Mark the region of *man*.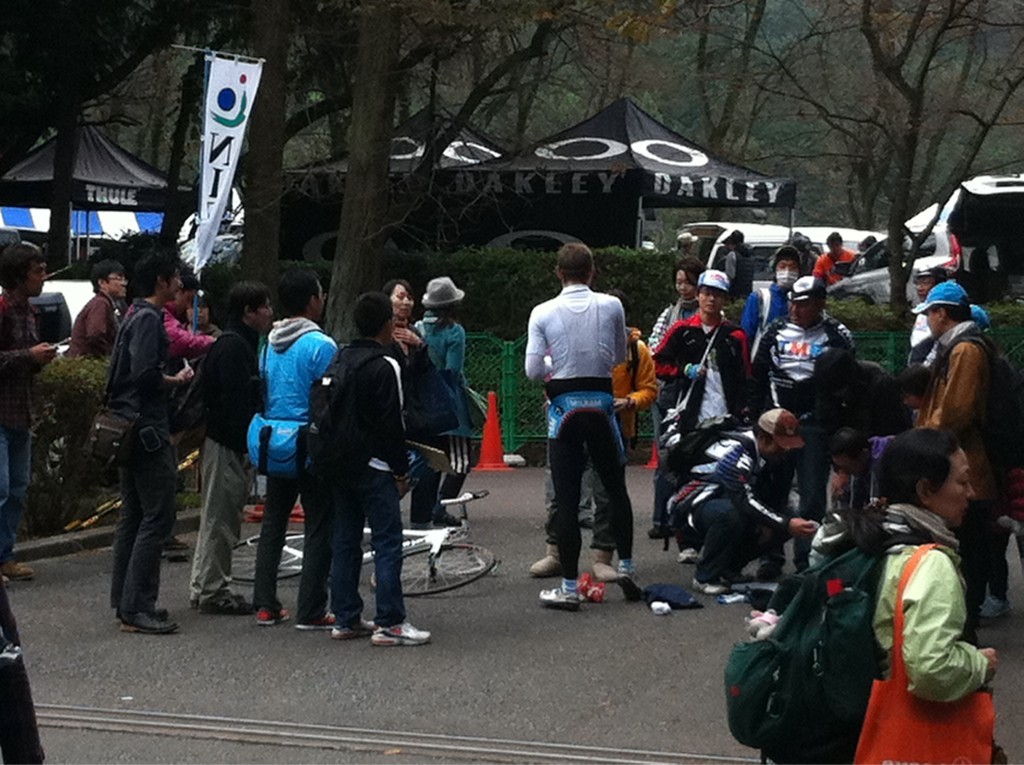
Region: box=[102, 254, 205, 624].
